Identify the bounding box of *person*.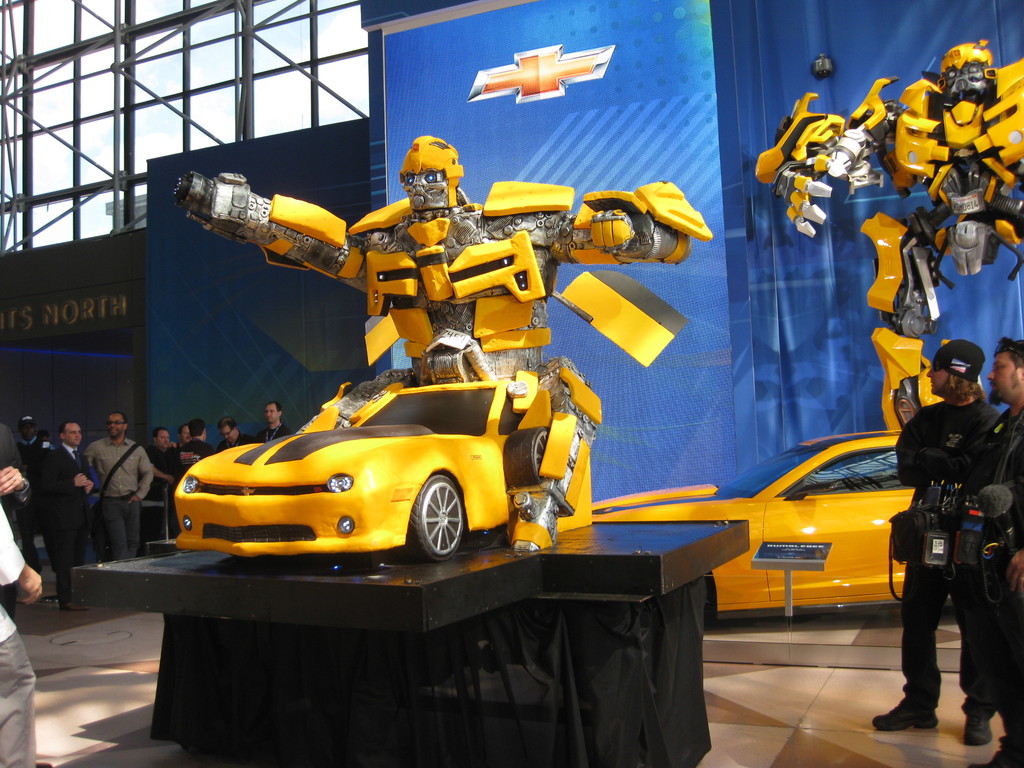
bbox=[257, 401, 289, 442].
